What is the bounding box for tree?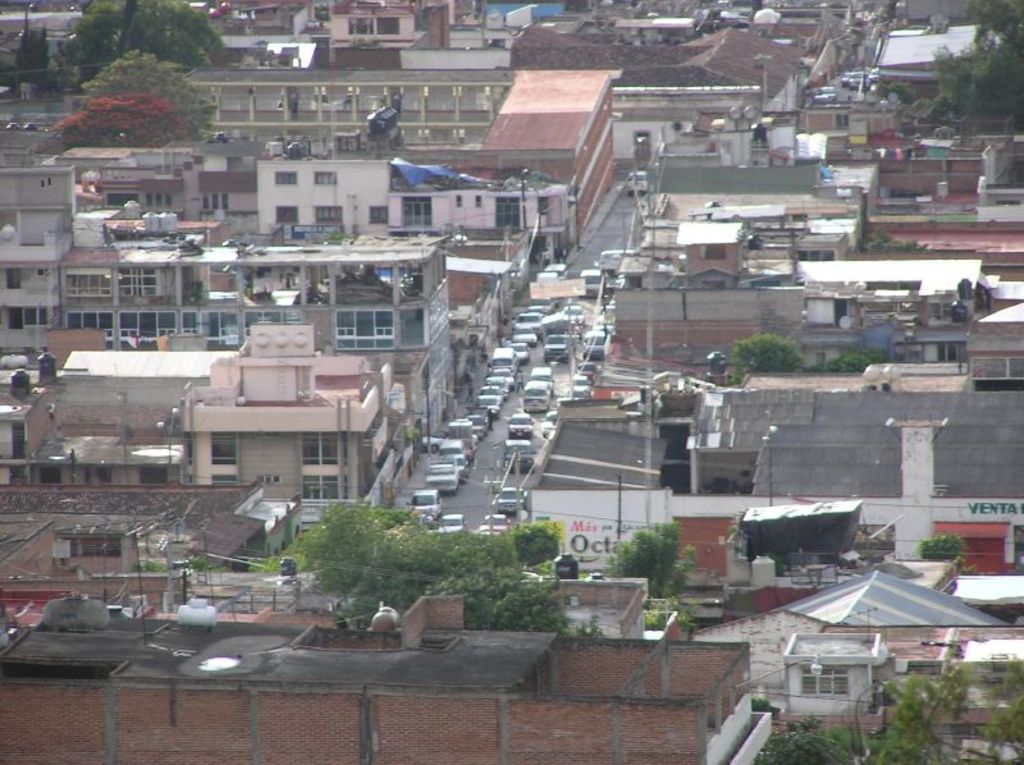
<bbox>815, 340, 877, 375</bbox>.
